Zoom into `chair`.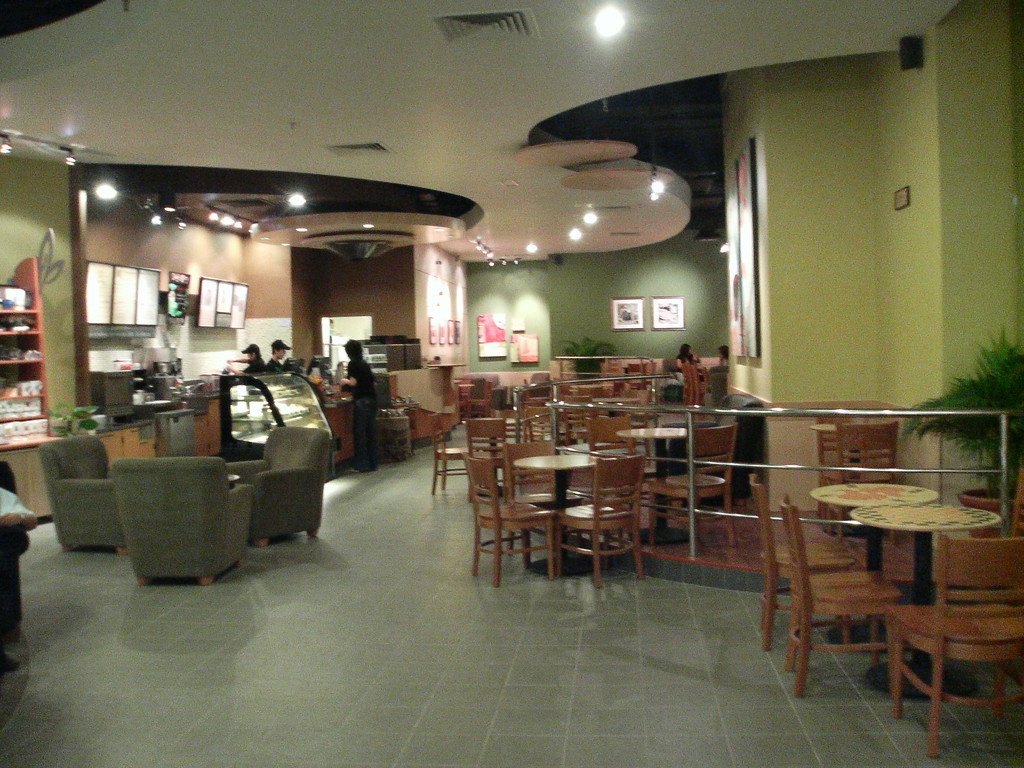
Zoom target: <bbox>687, 357, 717, 407</bbox>.
